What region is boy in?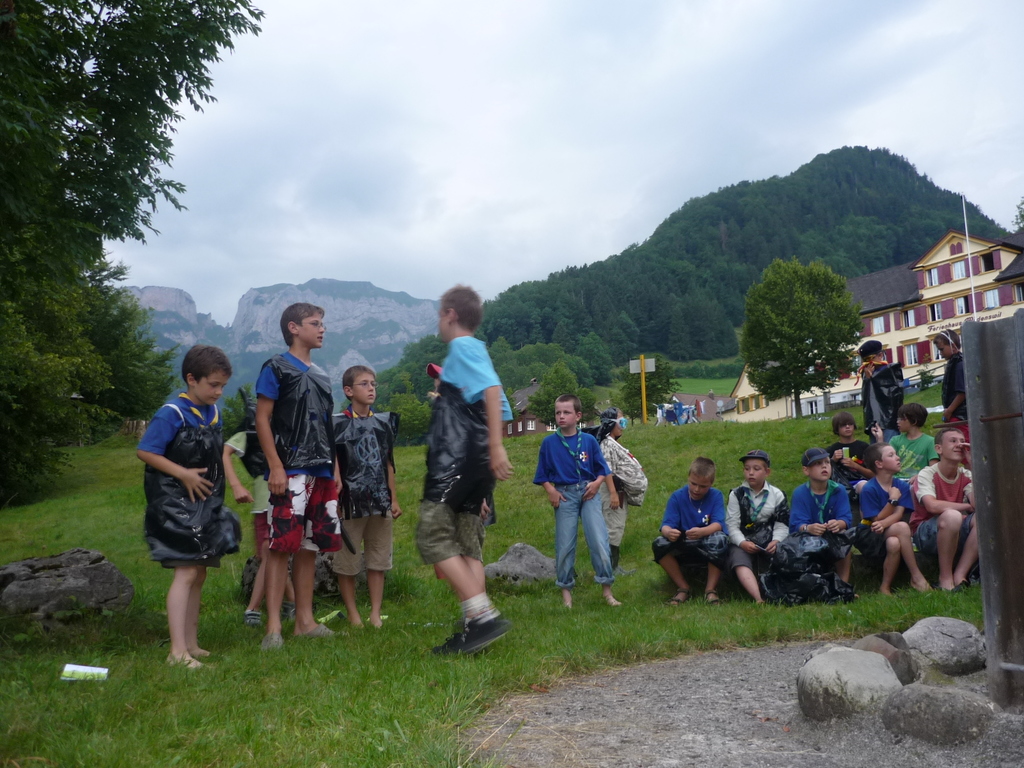
[859,404,937,525].
